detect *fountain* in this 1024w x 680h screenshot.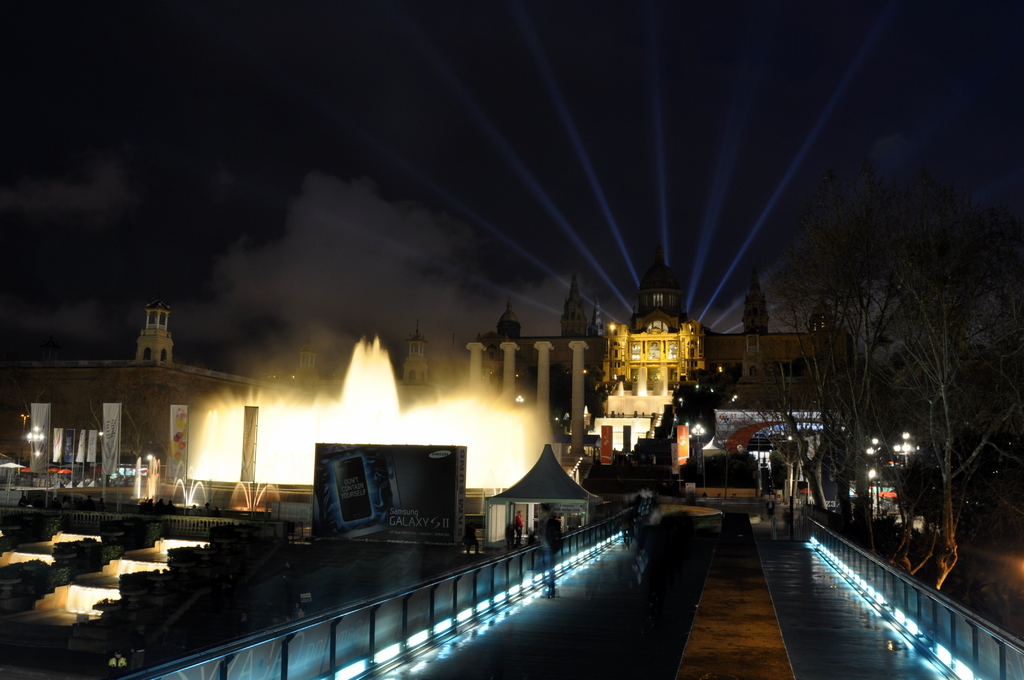
Detection: <region>86, 328, 542, 516</region>.
